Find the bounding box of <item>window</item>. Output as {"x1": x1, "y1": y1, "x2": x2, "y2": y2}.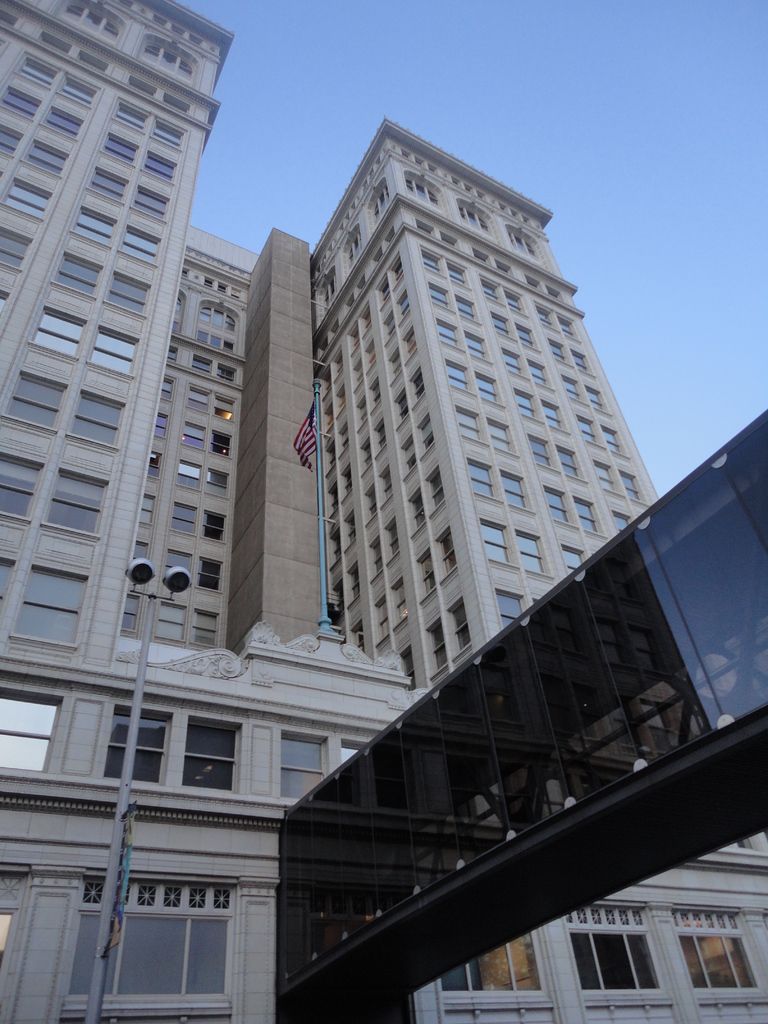
{"x1": 363, "y1": 338, "x2": 377, "y2": 373}.
